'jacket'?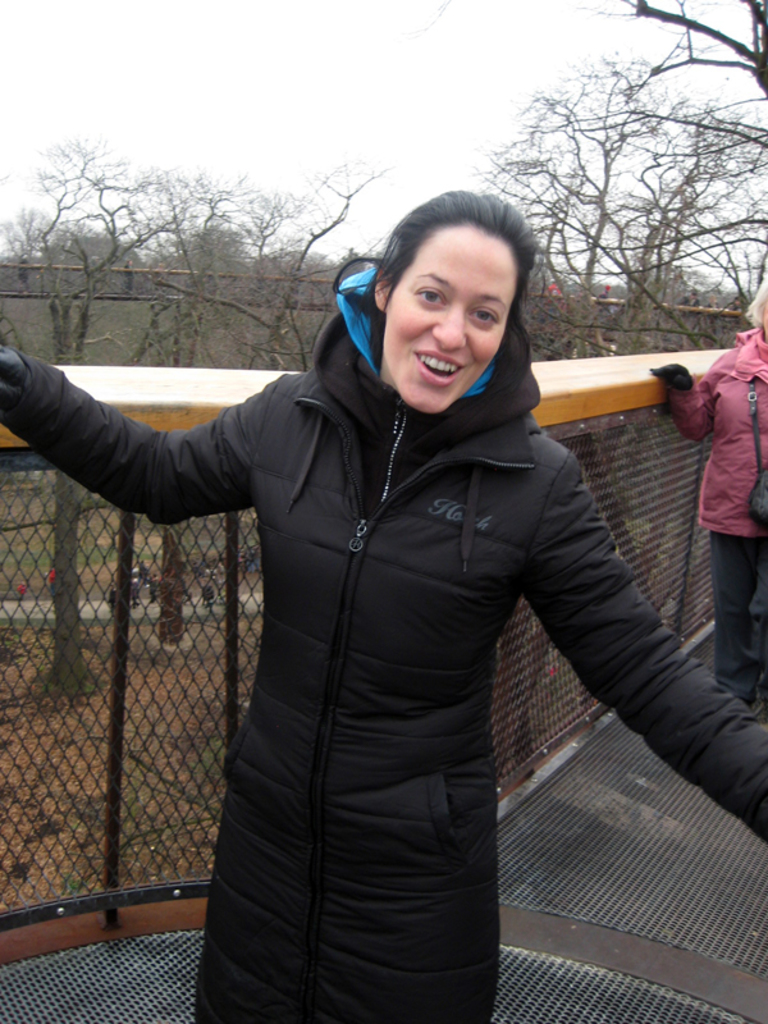
region(655, 319, 767, 543)
